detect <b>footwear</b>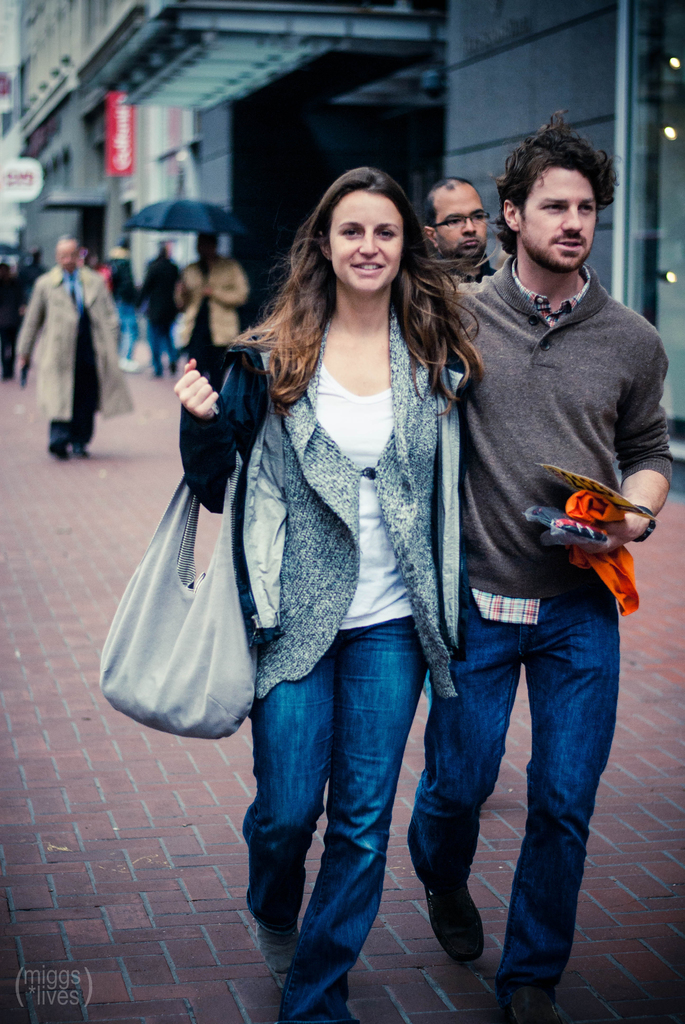
(x1=72, y1=436, x2=82, y2=463)
